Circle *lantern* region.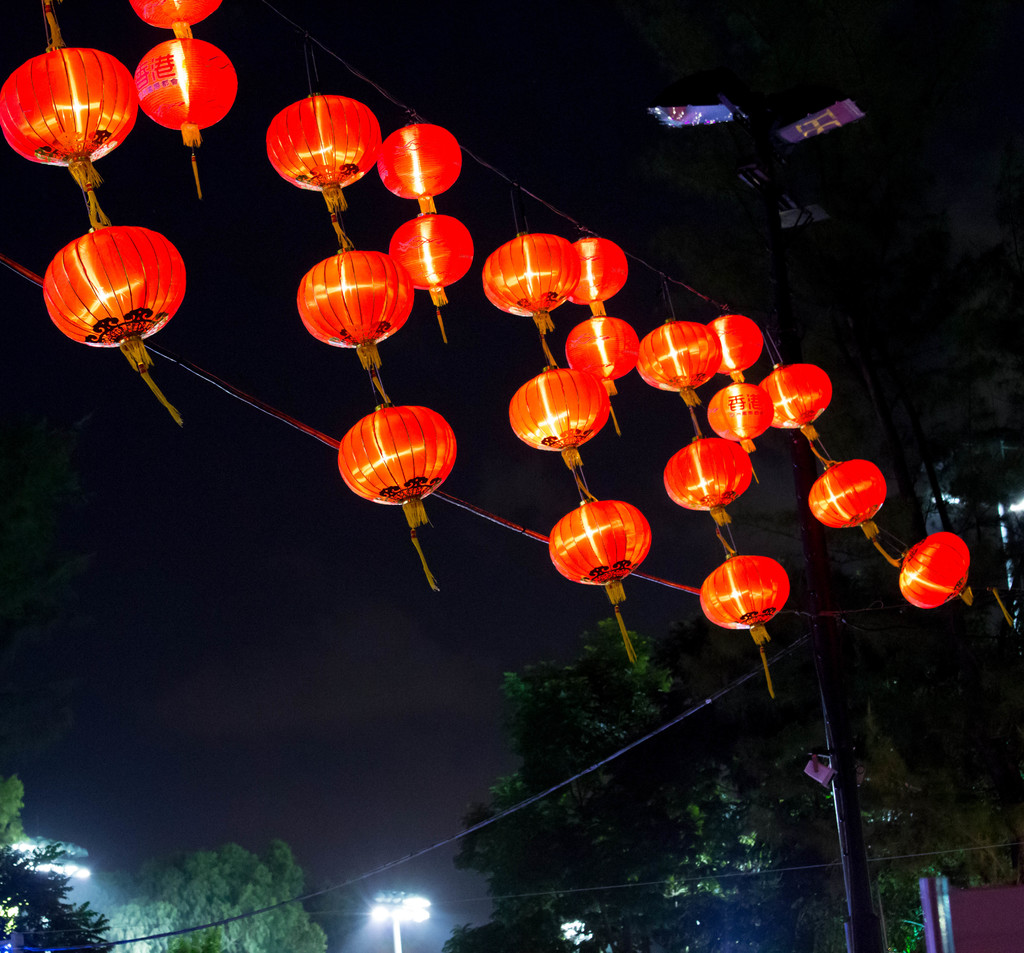
Region: l=38, t=225, r=191, b=426.
